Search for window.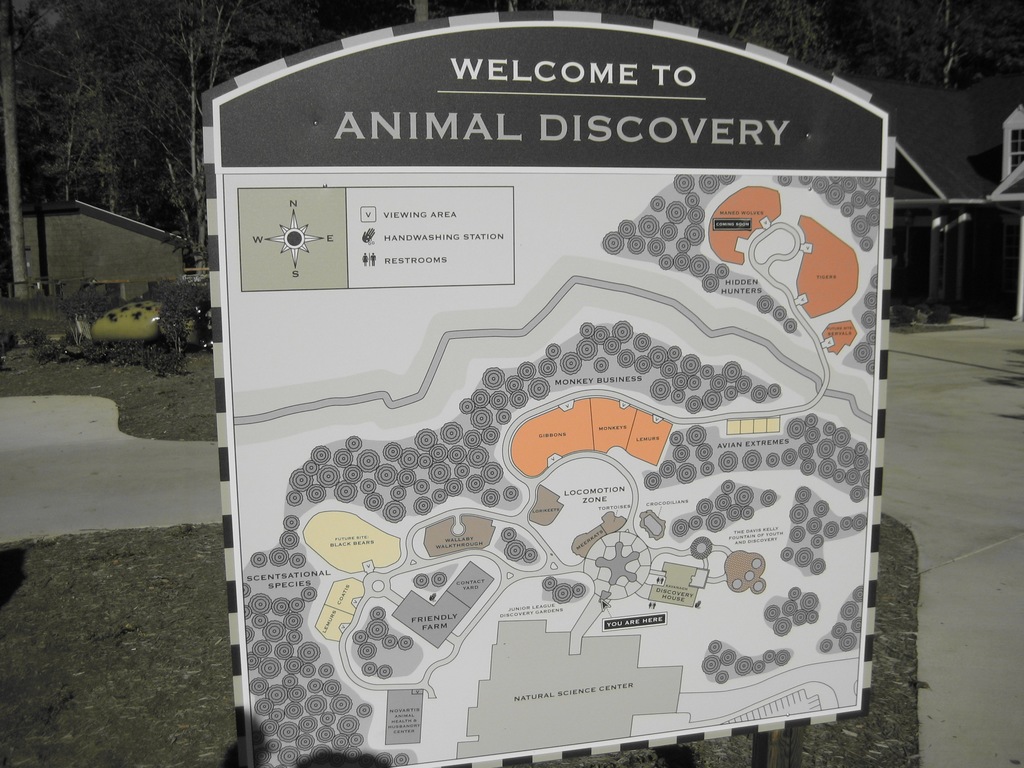
Found at [left=1002, top=106, right=1023, bottom=191].
